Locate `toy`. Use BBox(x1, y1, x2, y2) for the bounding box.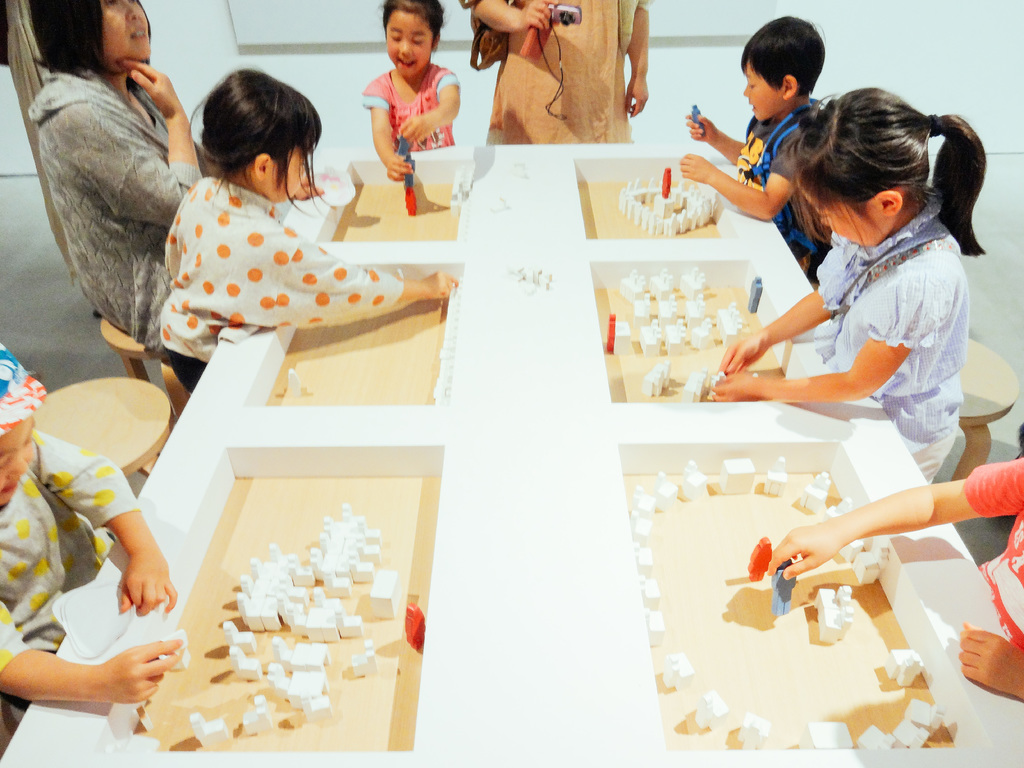
BBox(156, 625, 192, 673).
